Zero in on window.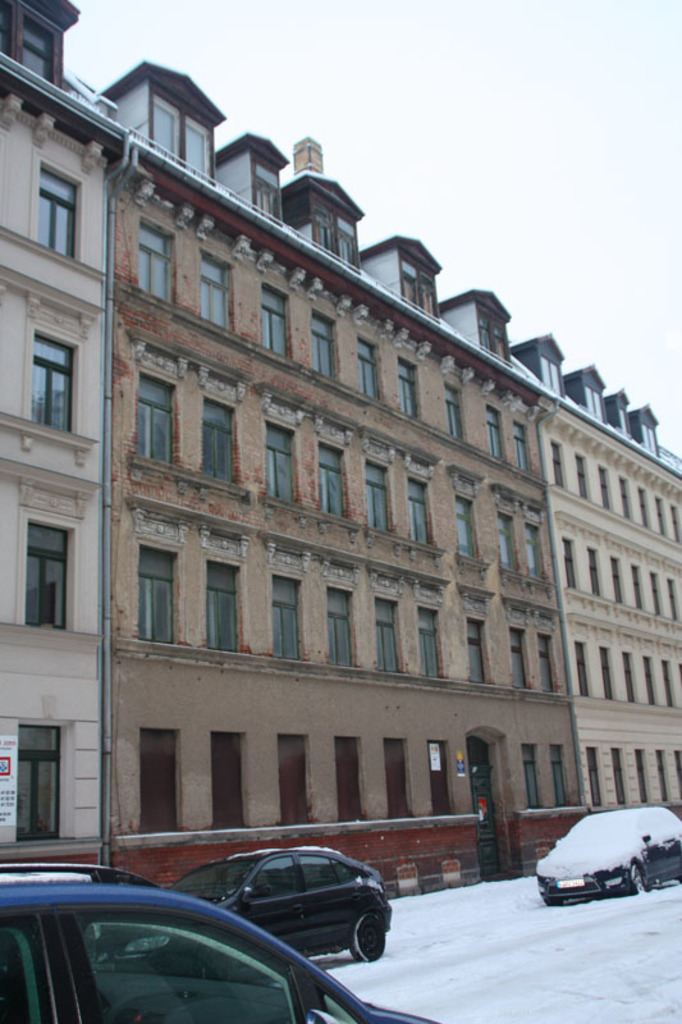
Zeroed in: box(302, 852, 357, 887).
